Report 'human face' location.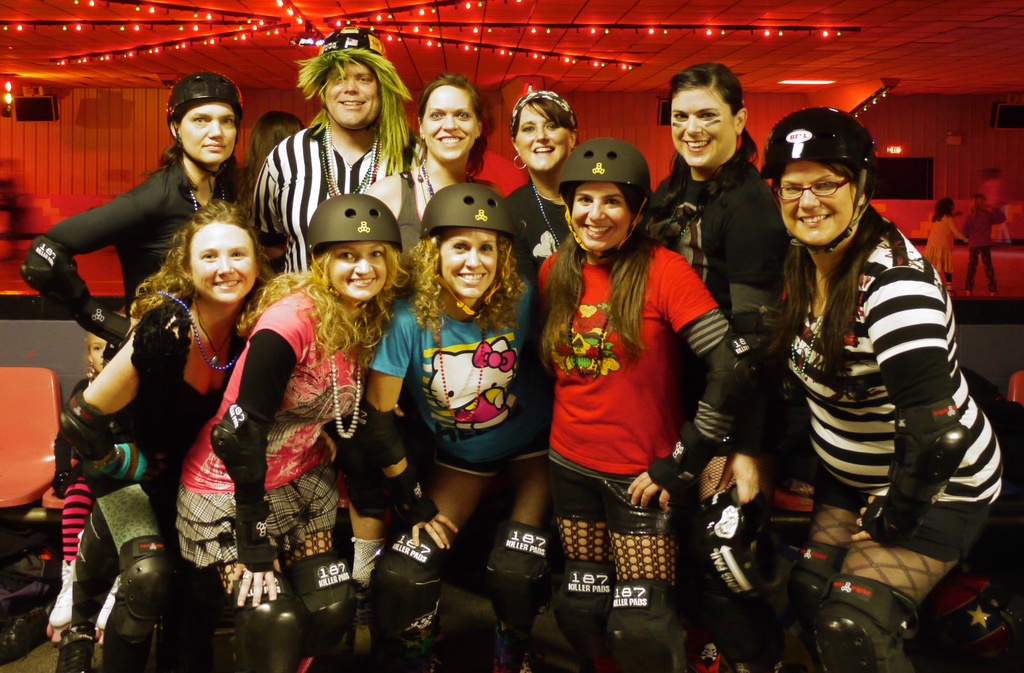
Report: box(189, 220, 259, 311).
